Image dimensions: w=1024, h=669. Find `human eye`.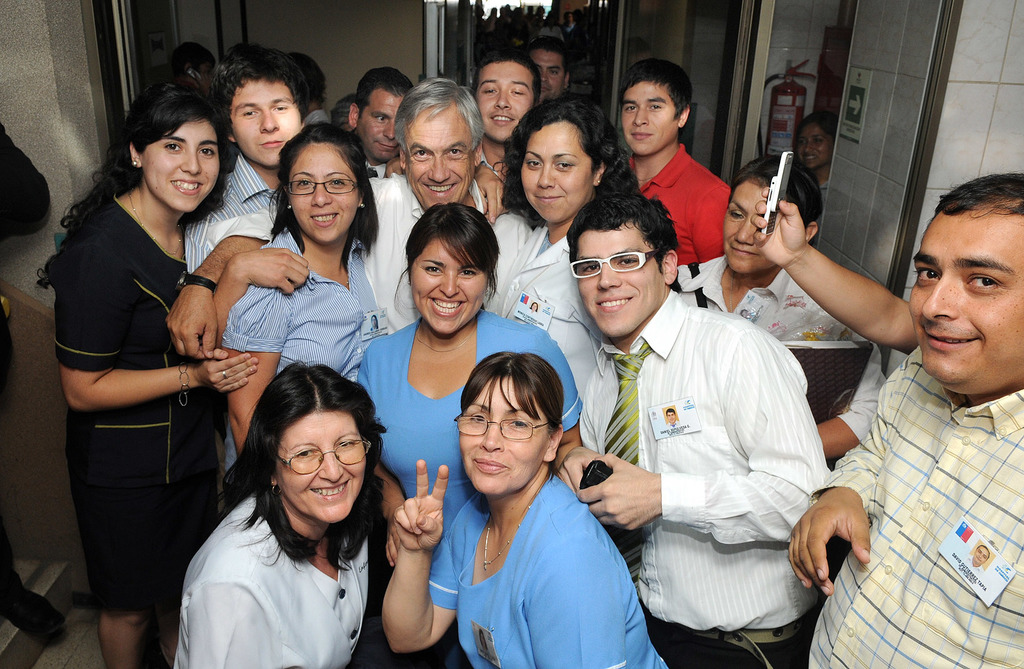
{"x1": 327, "y1": 178, "x2": 346, "y2": 185}.
